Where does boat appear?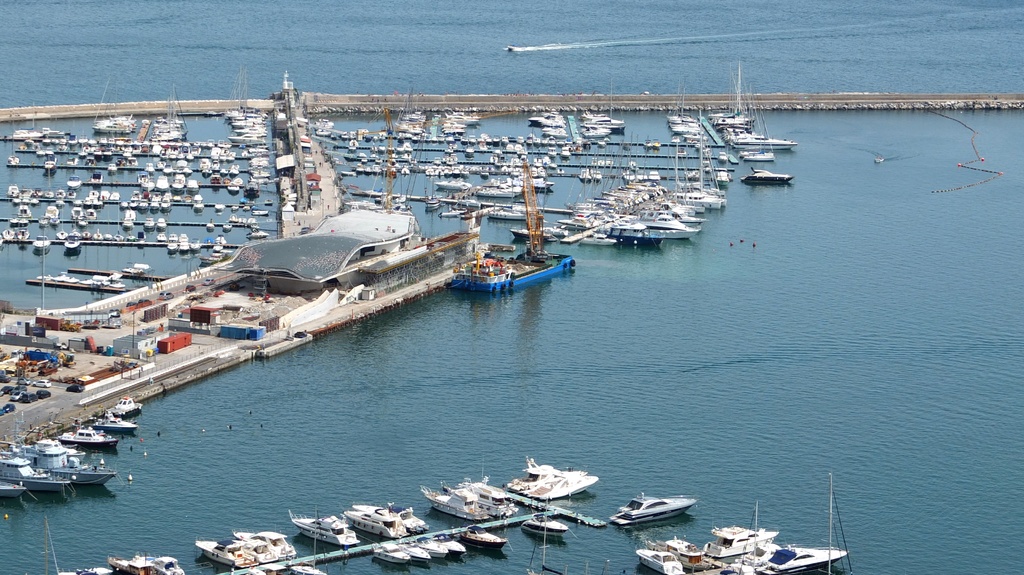
Appears at region(412, 536, 450, 556).
